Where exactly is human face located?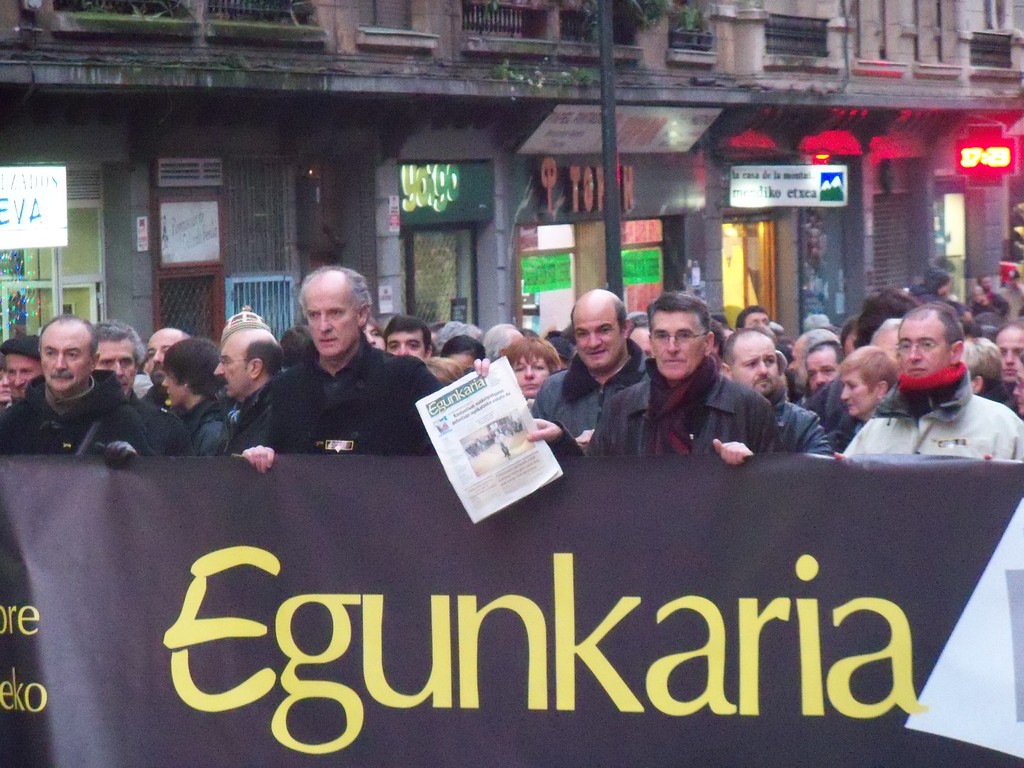
Its bounding box is detection(788, 332, 810, 383).
